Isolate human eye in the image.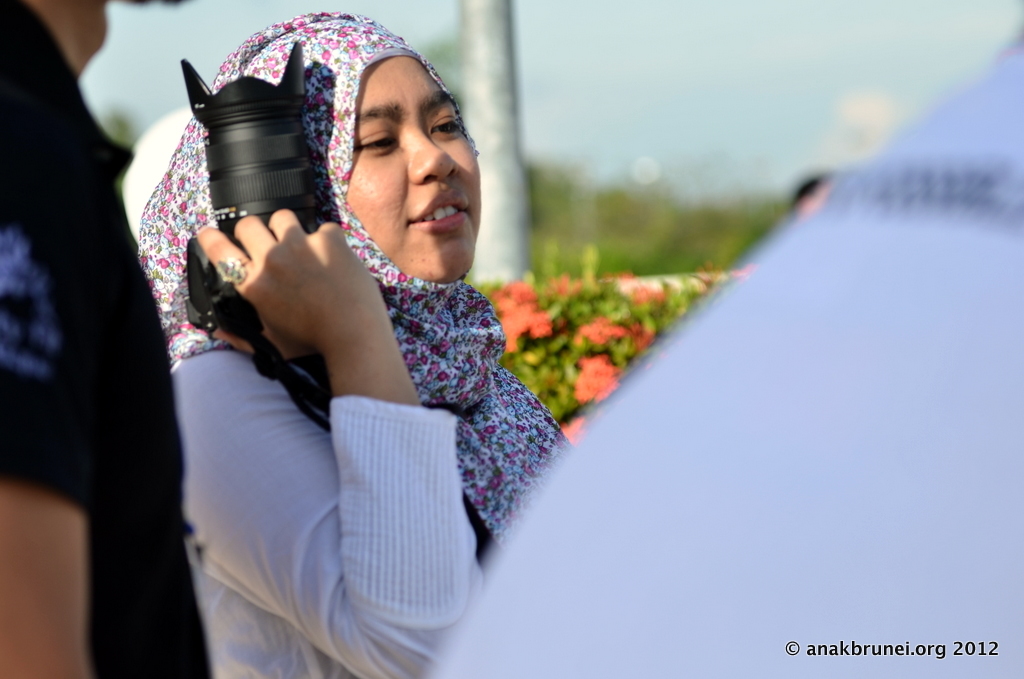
Isolated region: box=[431, 107, 462, 139].
